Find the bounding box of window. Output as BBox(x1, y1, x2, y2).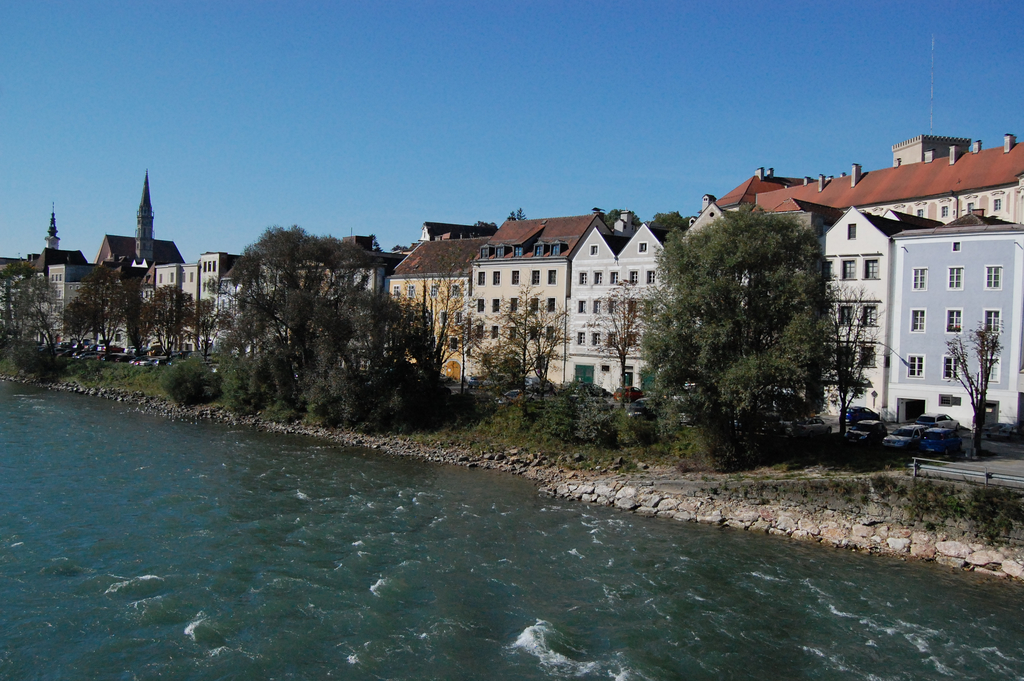
BBox(450, 340, 456, 350).
